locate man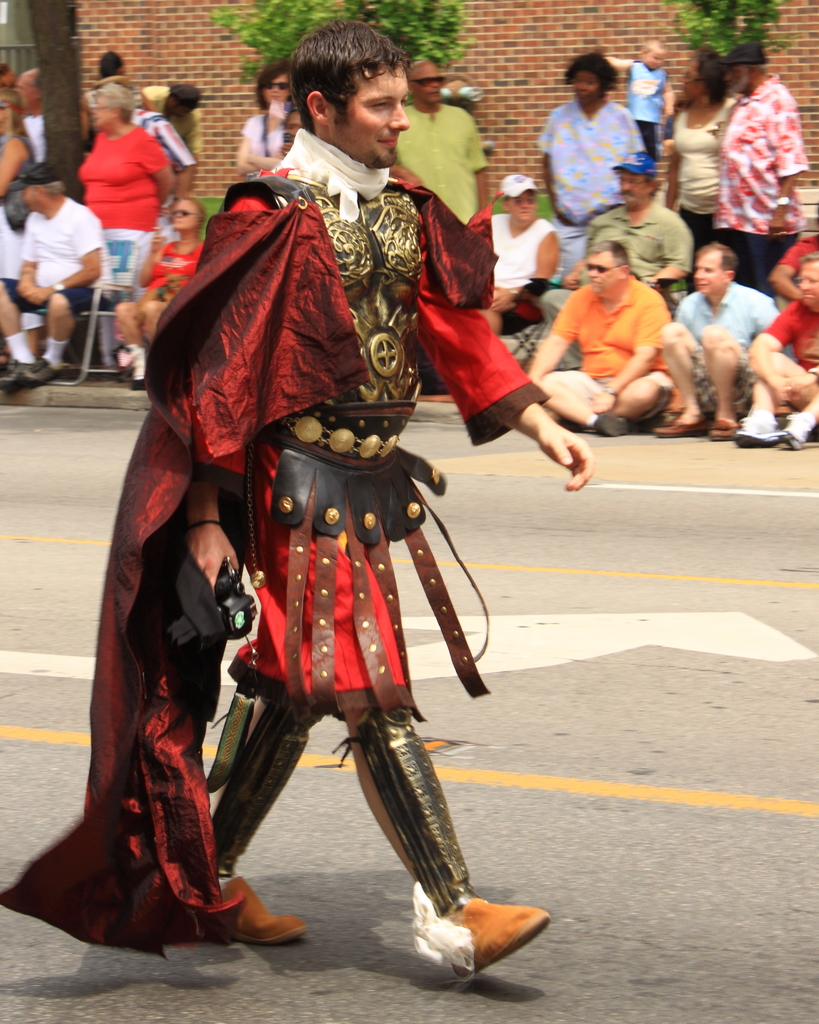
box(521, 240, 675, 443)
